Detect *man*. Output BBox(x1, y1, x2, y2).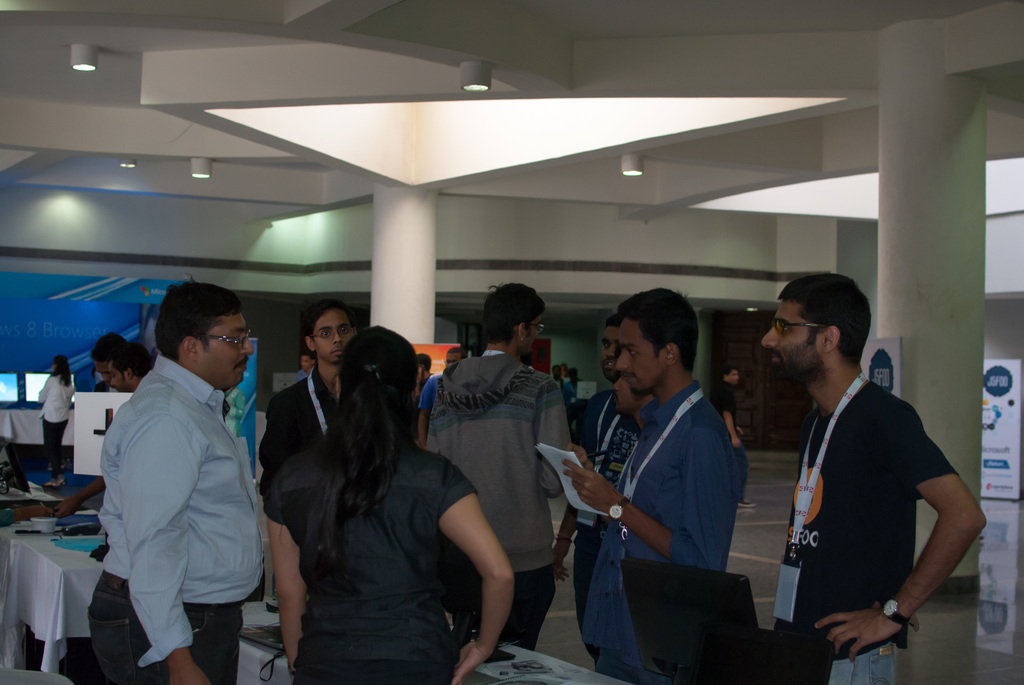
BBox(58, 343, 154, 519).
